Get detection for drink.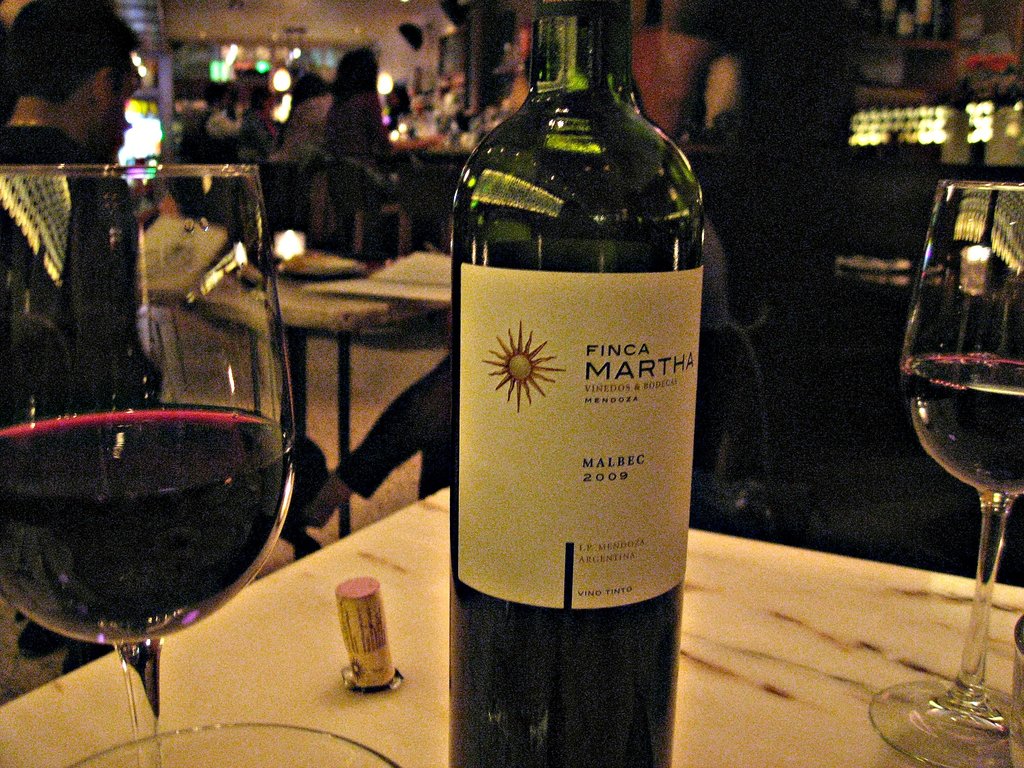
Detection: detection(0, 390, 292, 654).
